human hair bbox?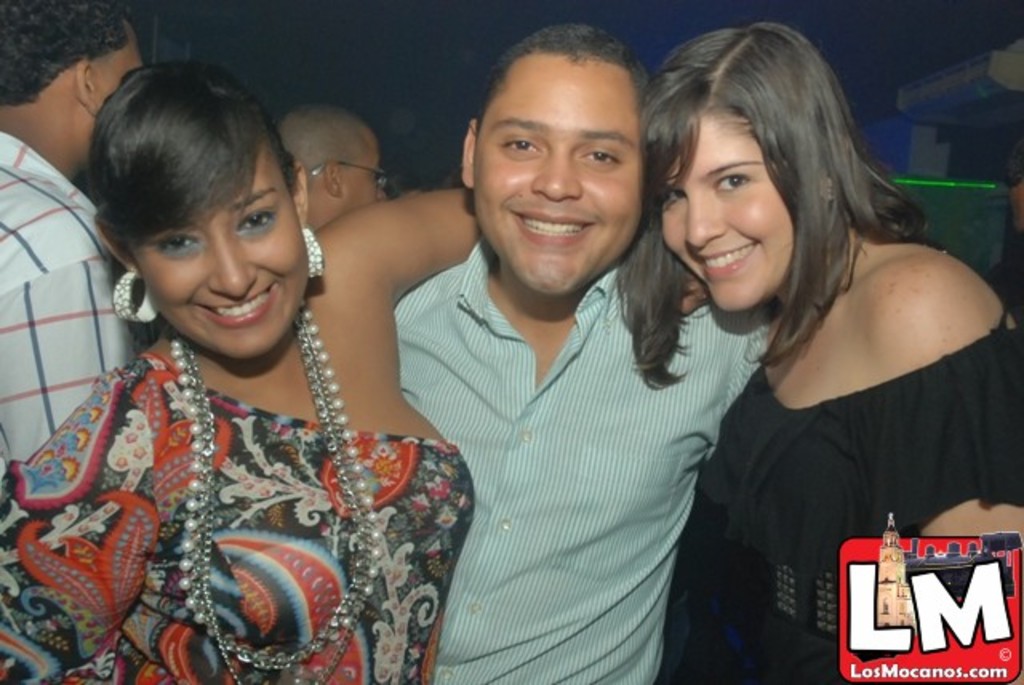
locate(82, 64, 296, 250)
